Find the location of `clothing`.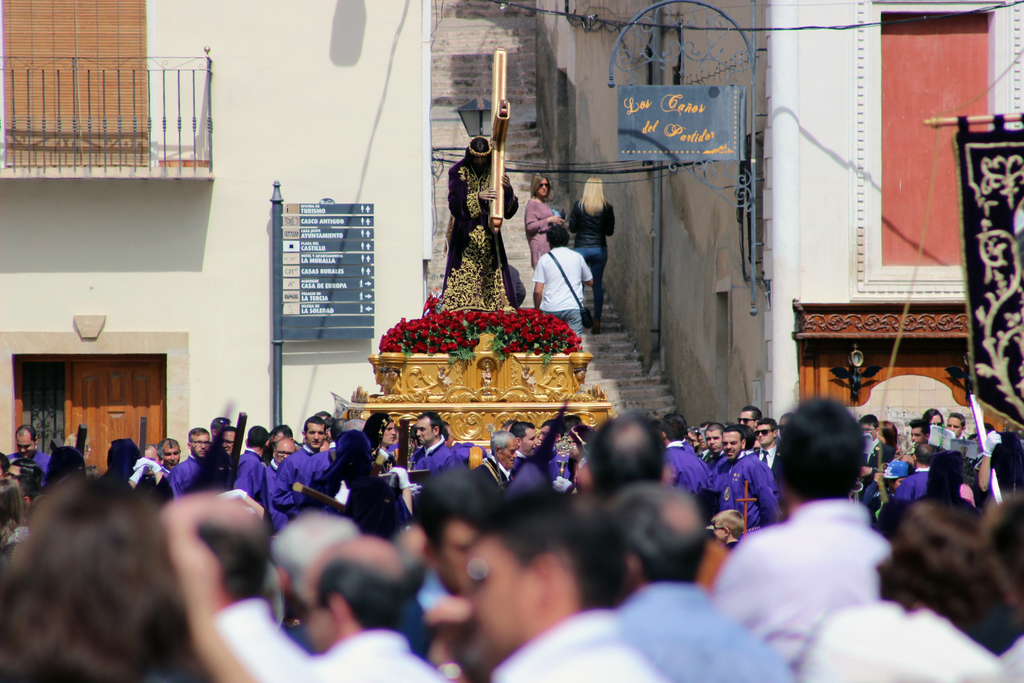
Location: 547, 307, 582, 345.
